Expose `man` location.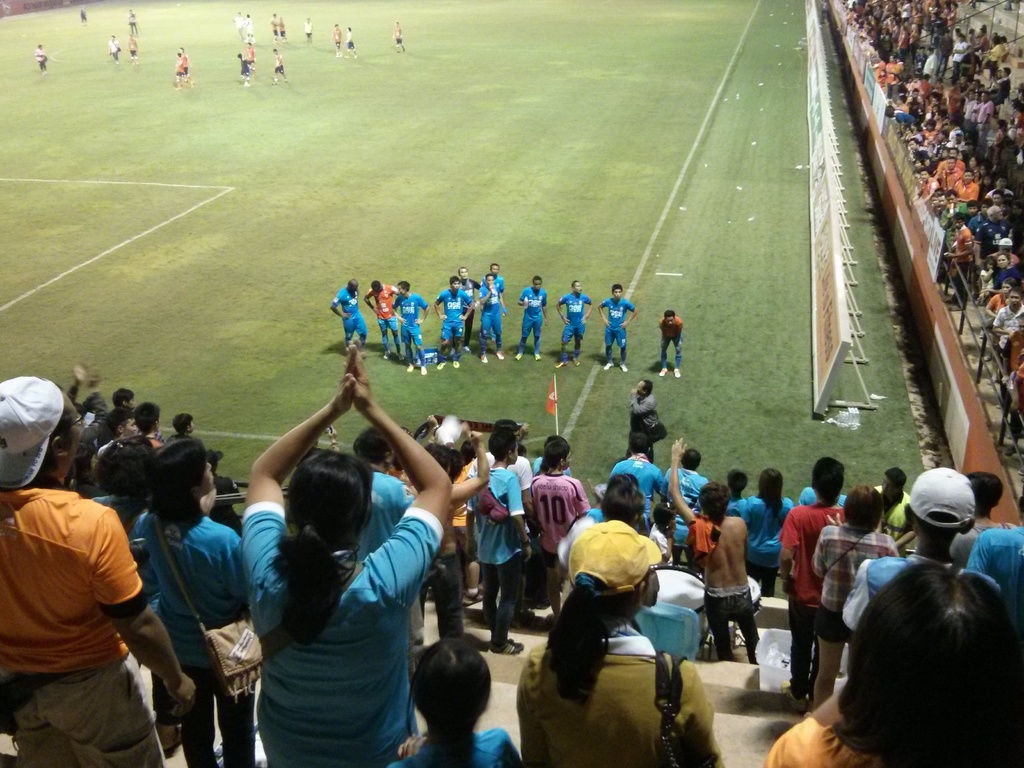
Exposed at [660,447,710,547].
